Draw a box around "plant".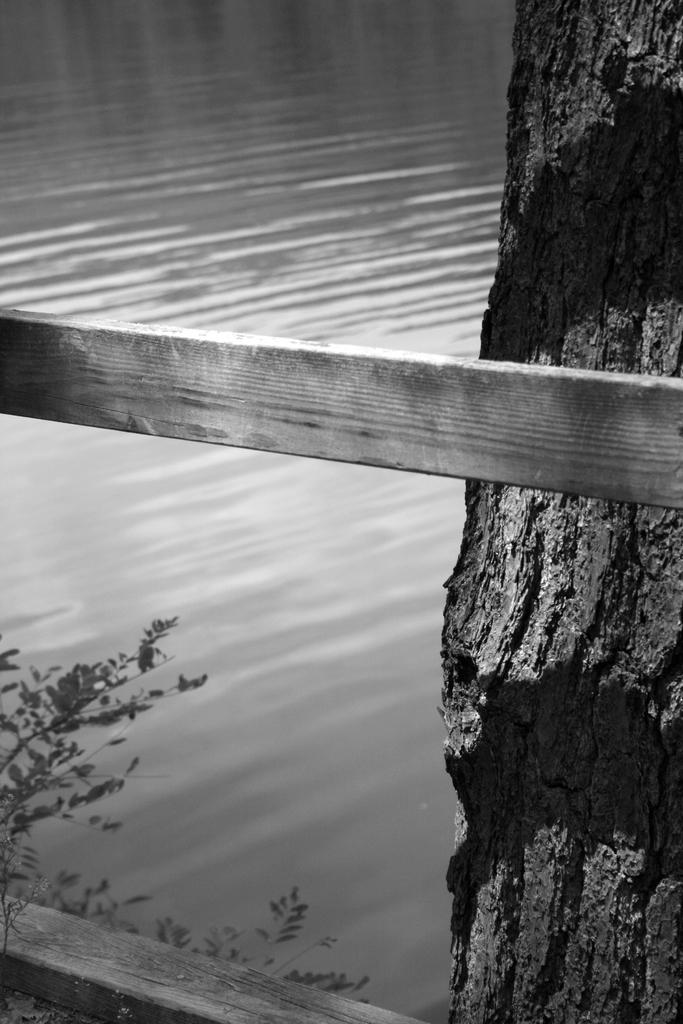
35,879,367,1009.
